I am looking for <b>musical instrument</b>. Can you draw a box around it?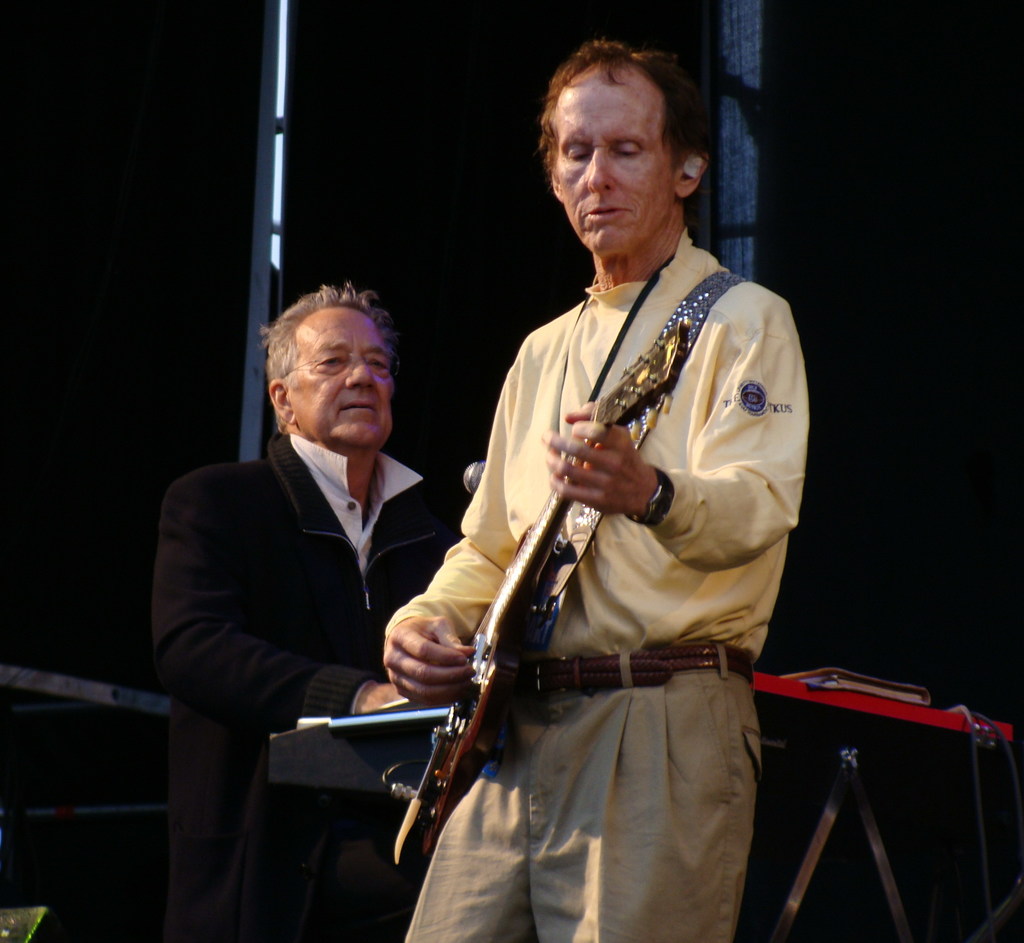
Sure, the bounding box is crop(268, 684, 515, 832).
